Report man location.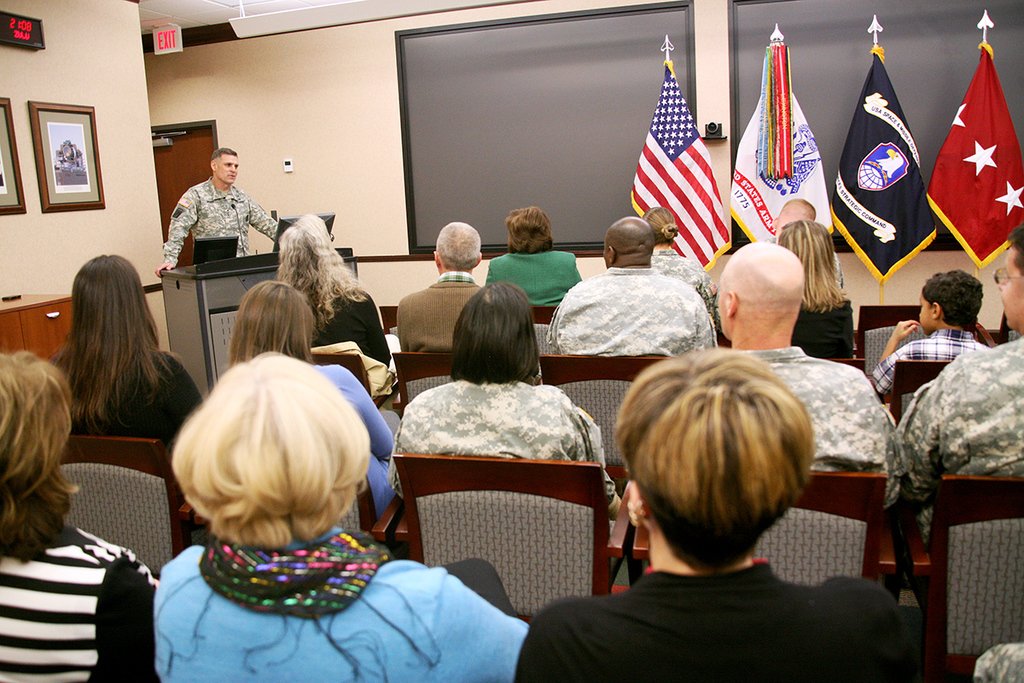
Report: locate(399, 221, 507, 349).
